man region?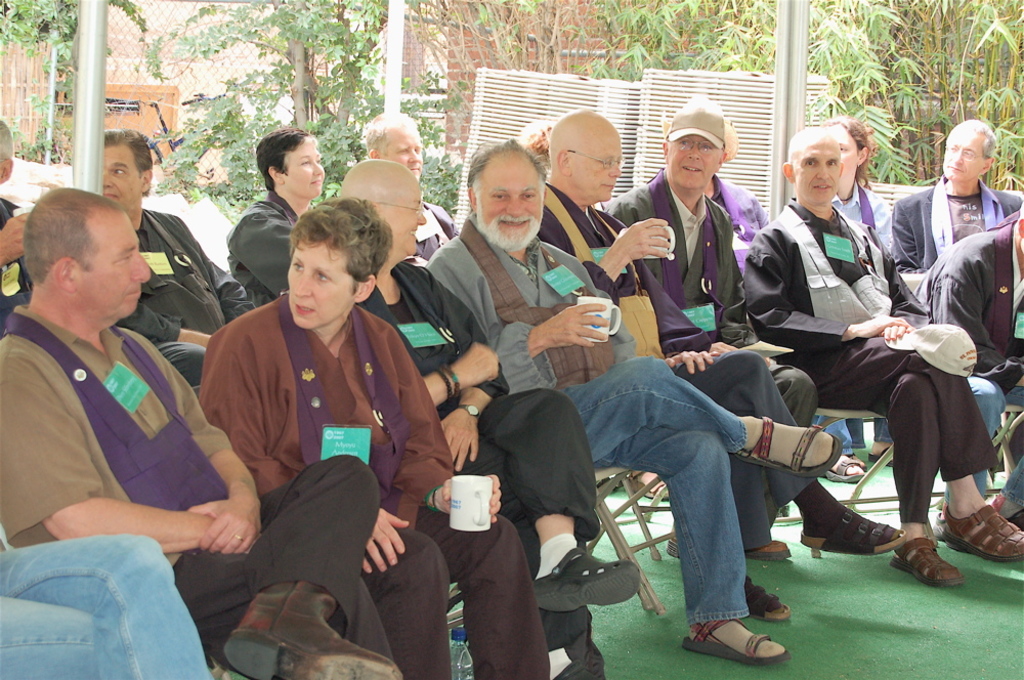
rect(536, 105, 899, 626)
